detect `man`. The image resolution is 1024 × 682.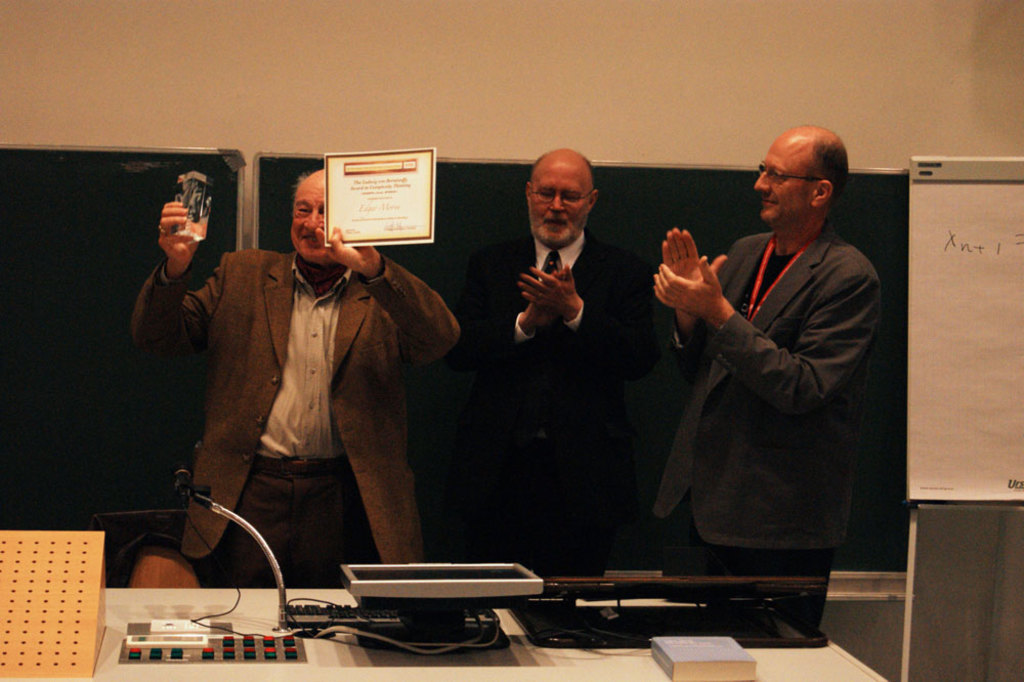
649,116,874,630.
